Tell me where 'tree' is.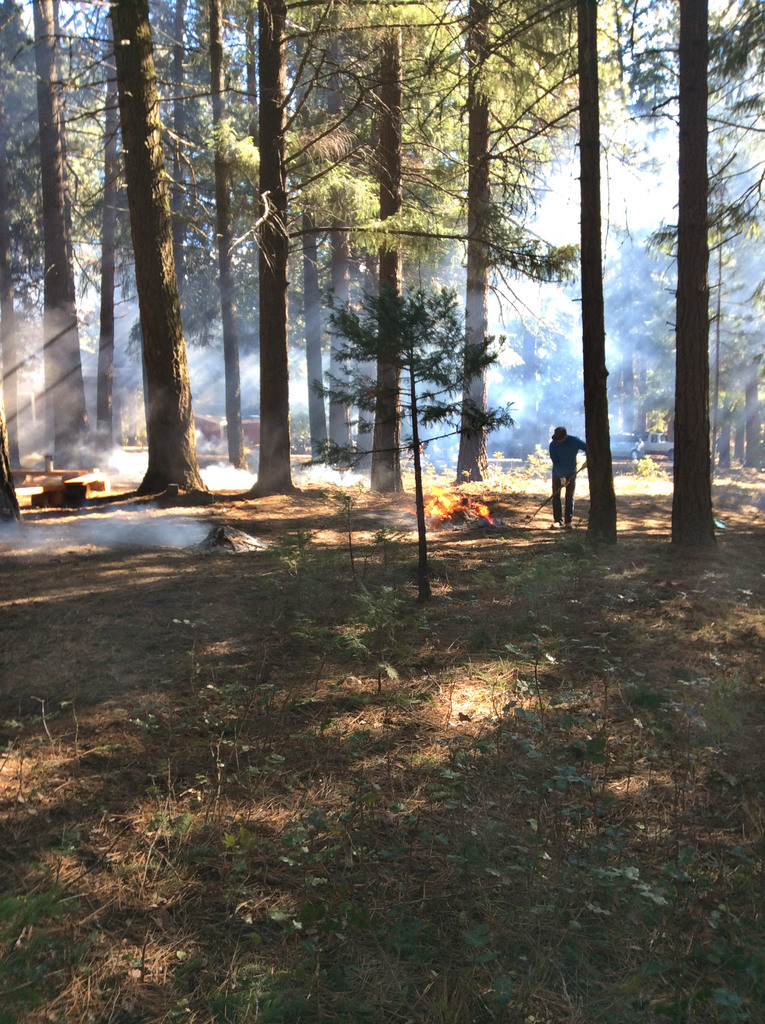
'tree' is at box(0, 0, 118, 490).
